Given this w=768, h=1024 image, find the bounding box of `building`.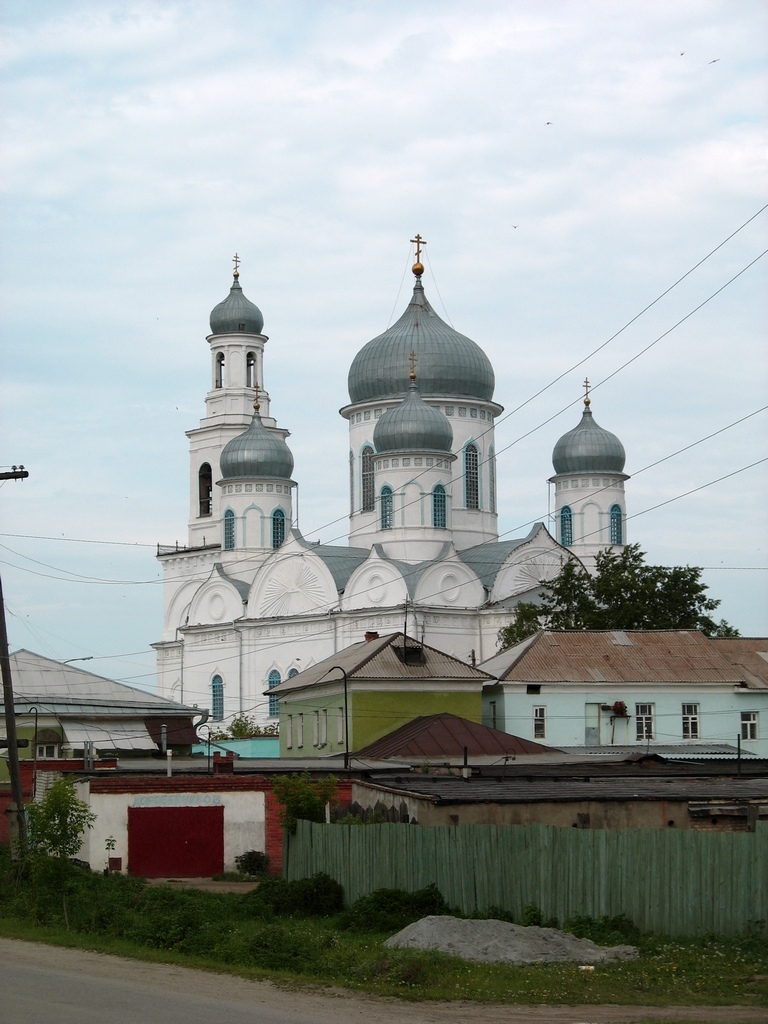
bbox=[152, 234, 633, 741].
